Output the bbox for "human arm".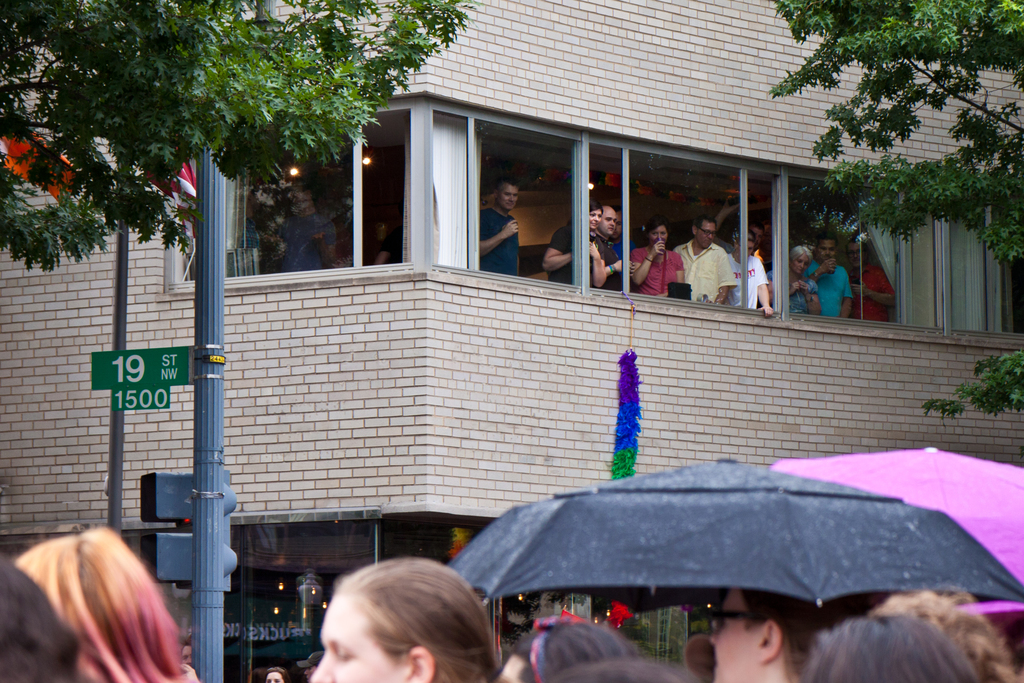
pyautogui.locateOnScreen(745, 251, 778, 317).
